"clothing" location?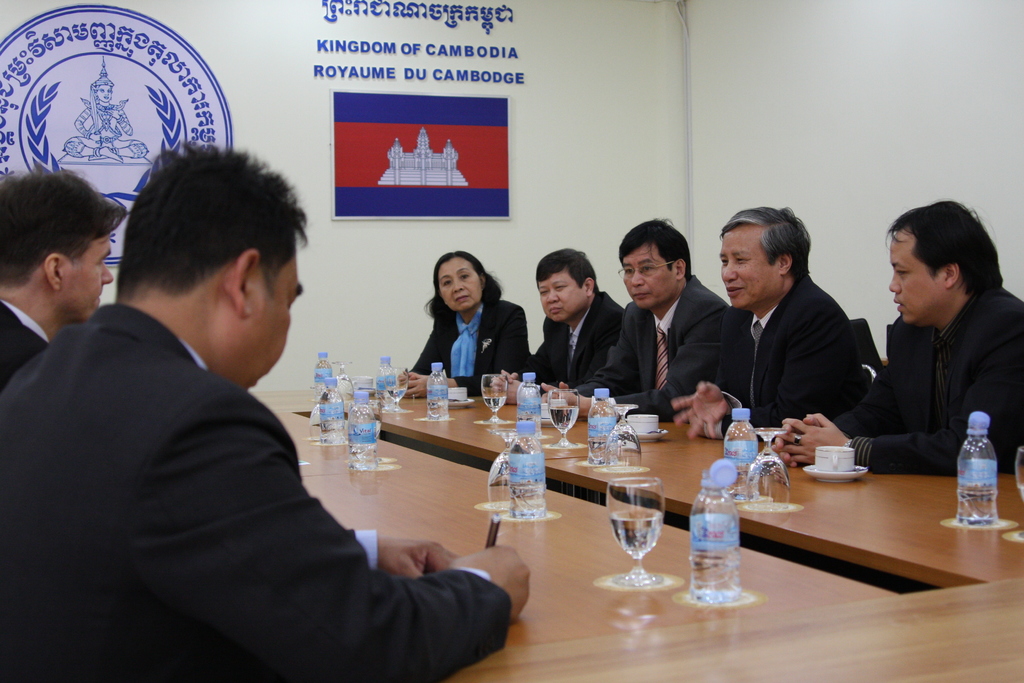
714:272:863:441
